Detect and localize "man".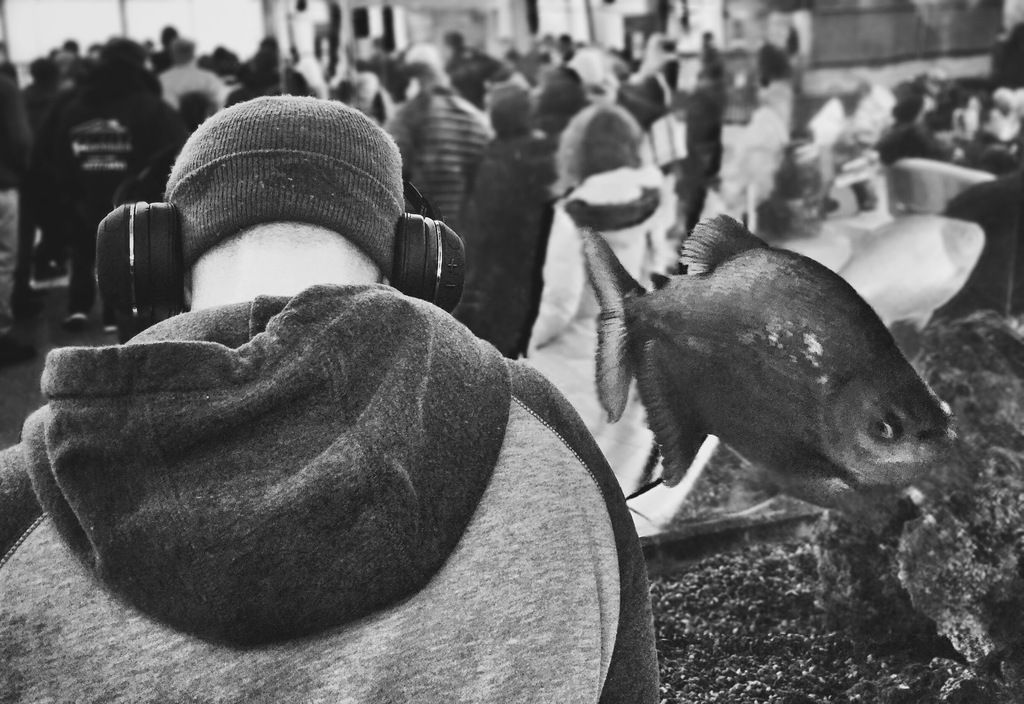
Localized at 385,46,486,237.
